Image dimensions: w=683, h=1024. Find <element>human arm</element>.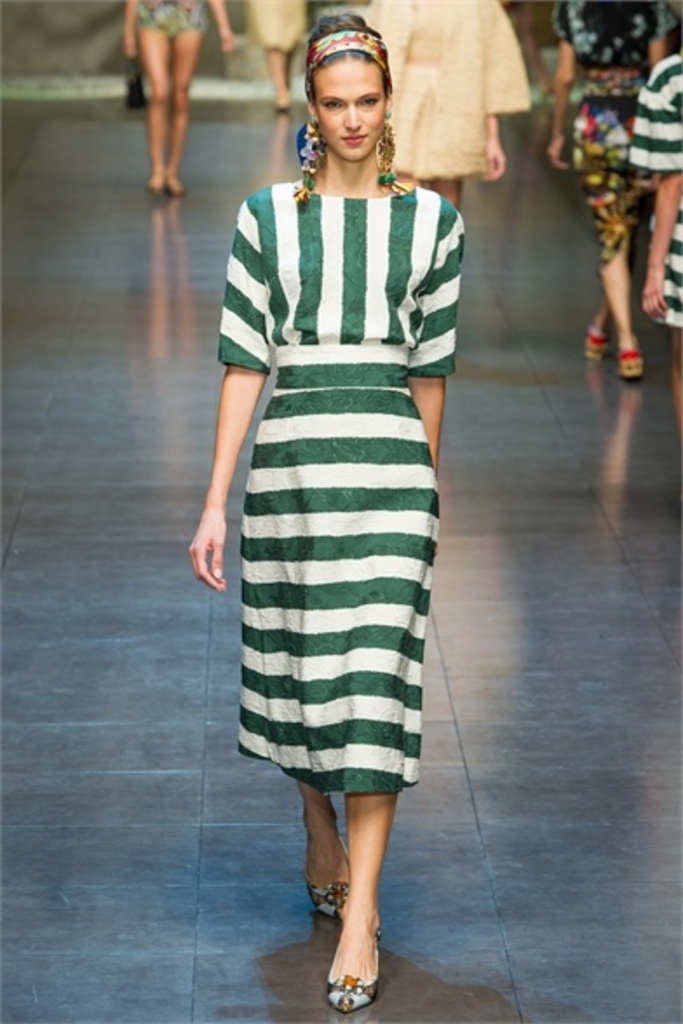
box(626, 73, 681, 312).
